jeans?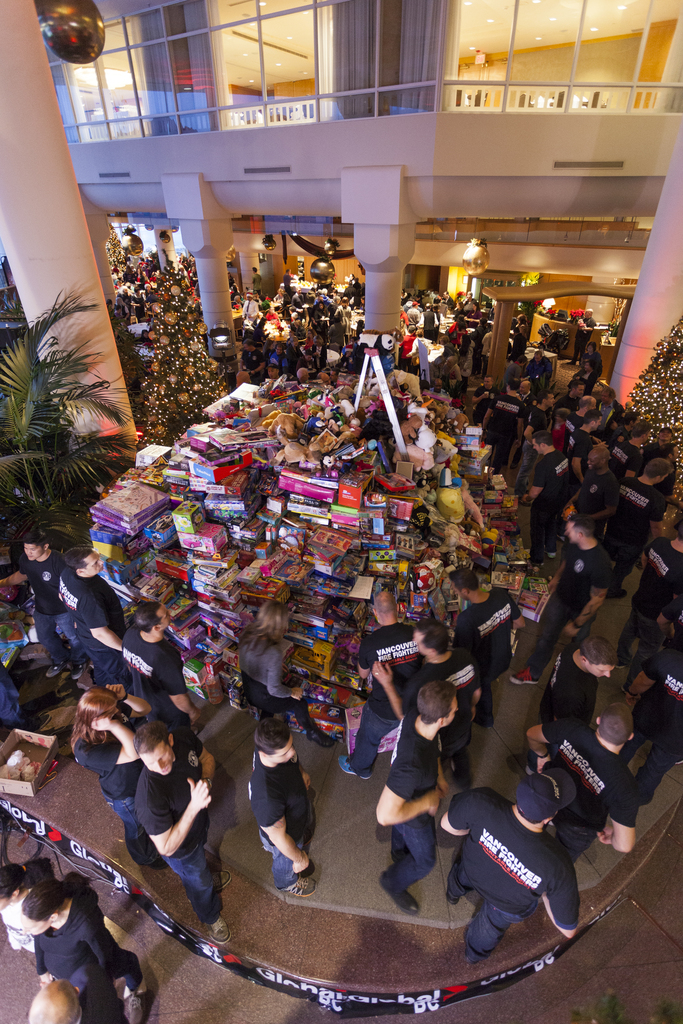
{"x1": 433, "y1": 872, "x2": 511, "y2": 956}
